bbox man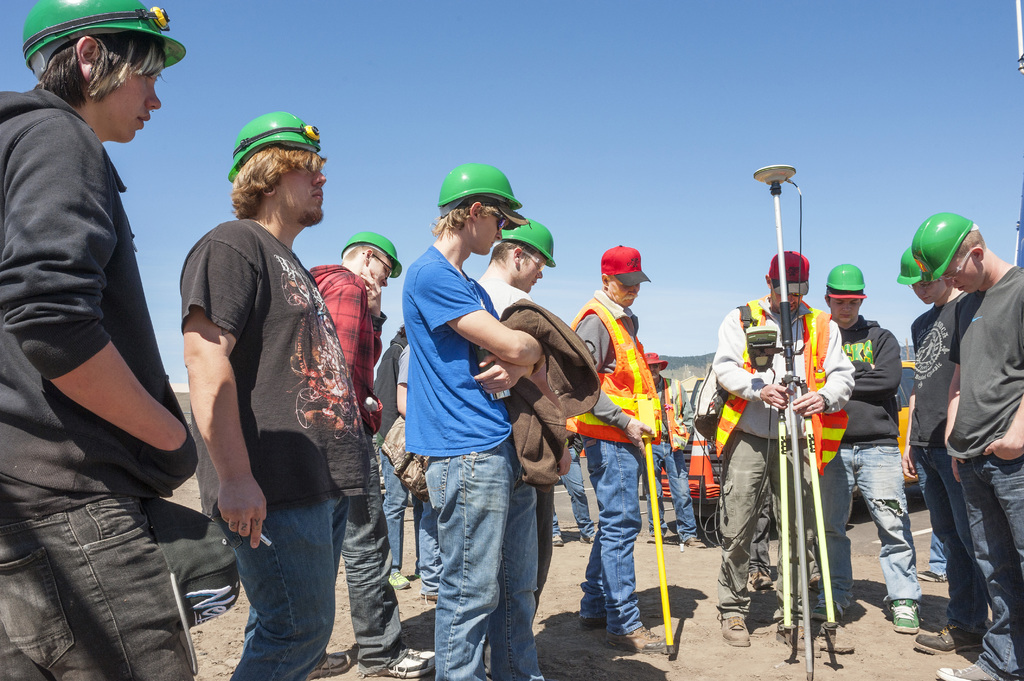
(812, 261, 925, 638)
